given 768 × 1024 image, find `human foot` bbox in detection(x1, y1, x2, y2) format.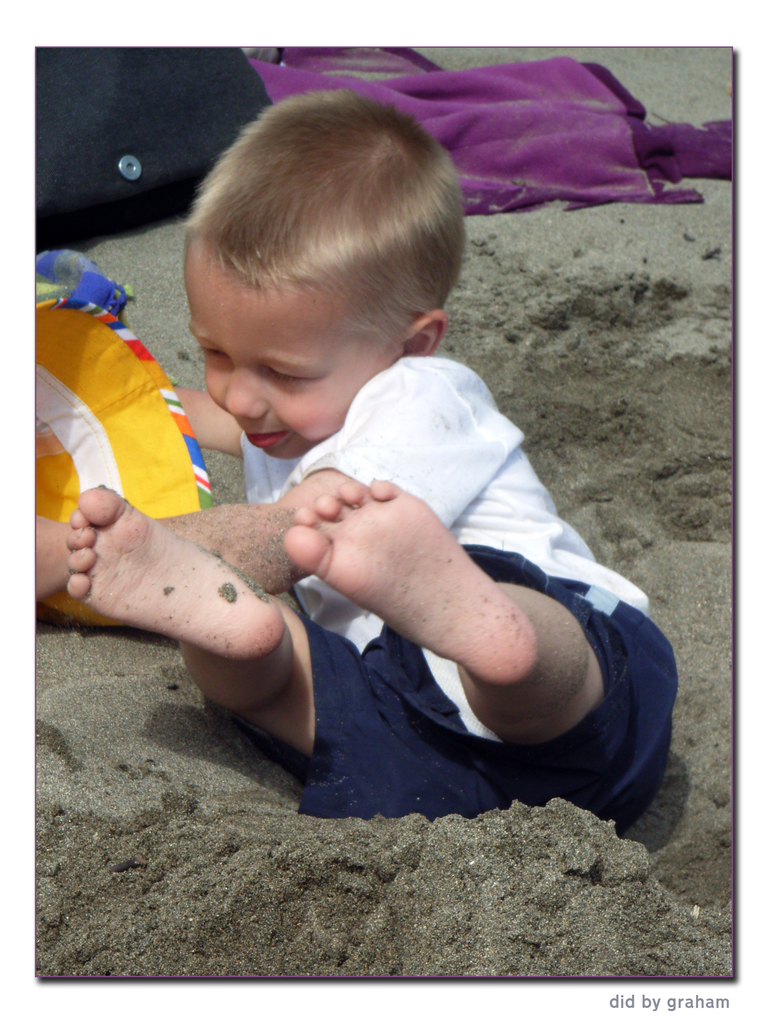
detection(280, 476, 543, 690).
